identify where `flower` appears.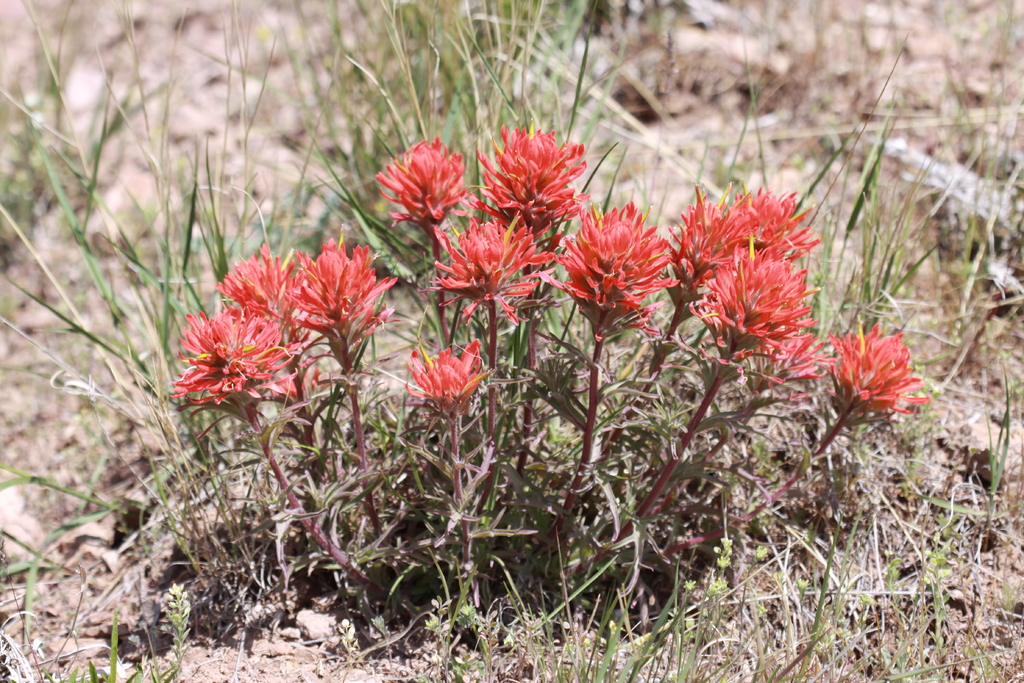
Appears at [211,238,302,369].
